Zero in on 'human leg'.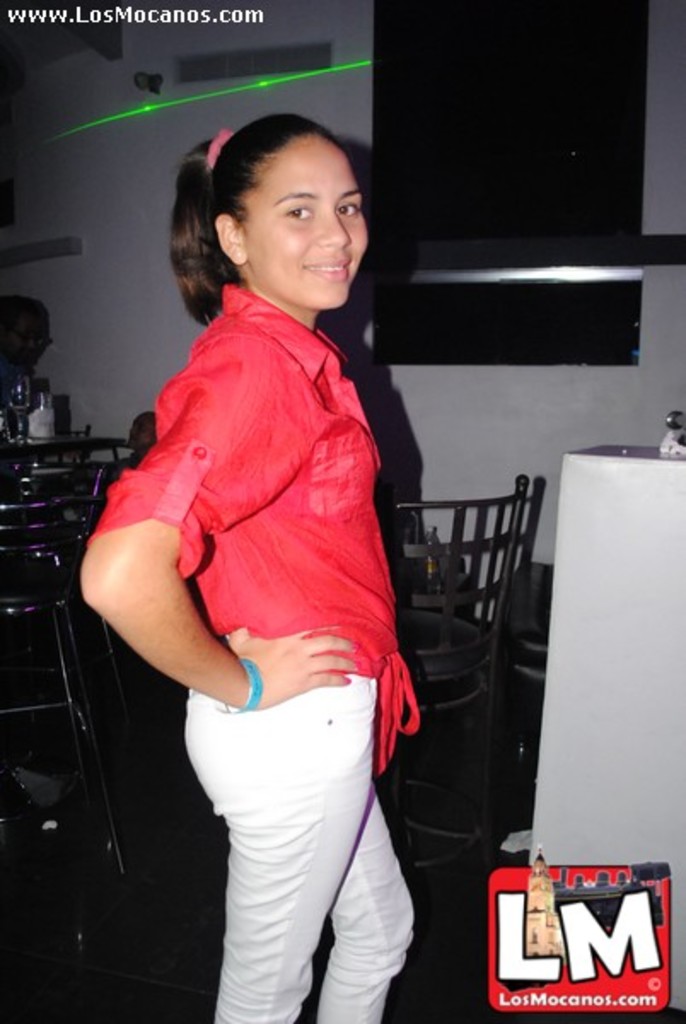
Zeroed in: box=[181, 631, 386, 1022].
